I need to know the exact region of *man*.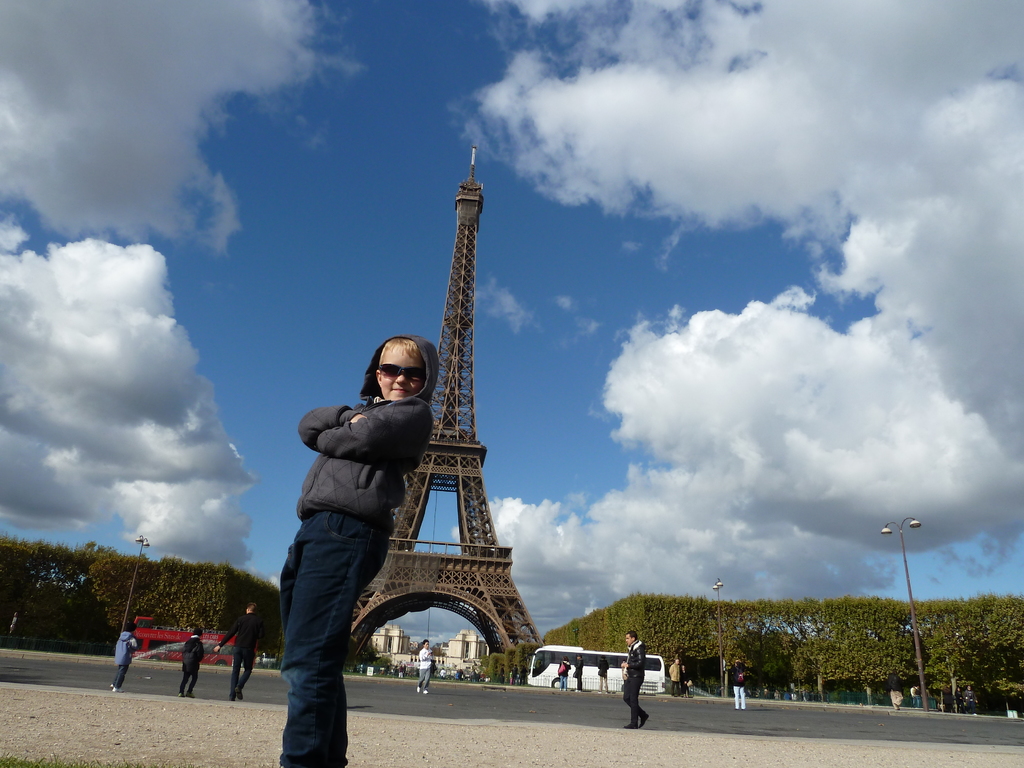
Region: left=219, top=602, right=259, bottom=703.
